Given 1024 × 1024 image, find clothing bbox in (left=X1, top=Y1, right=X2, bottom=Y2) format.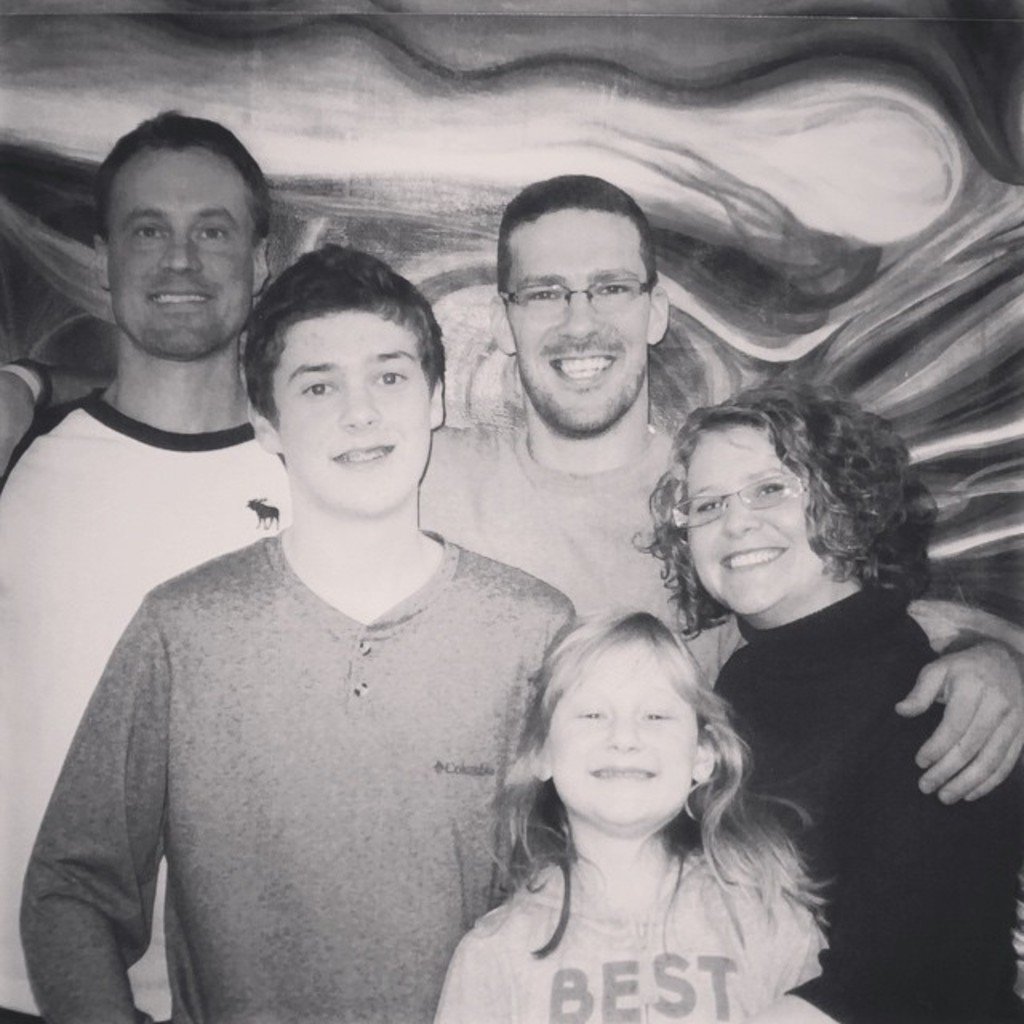
(left=18, top=526, right=576, bottom=1022).
